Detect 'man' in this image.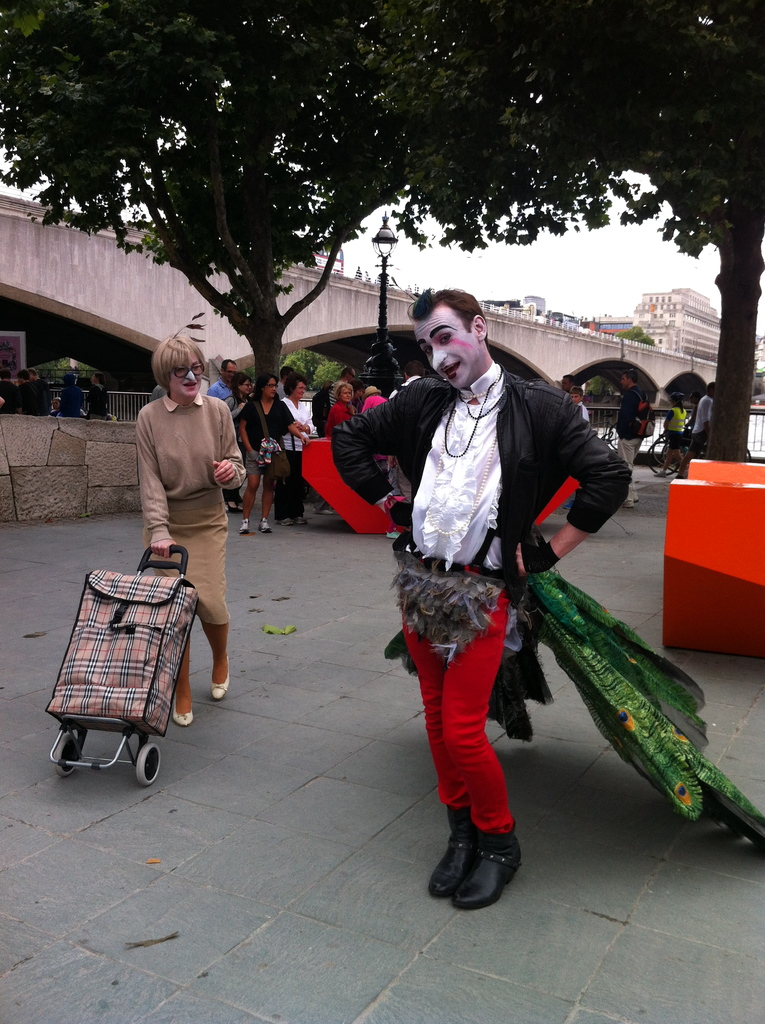
Detection: 363 385 403 495.
